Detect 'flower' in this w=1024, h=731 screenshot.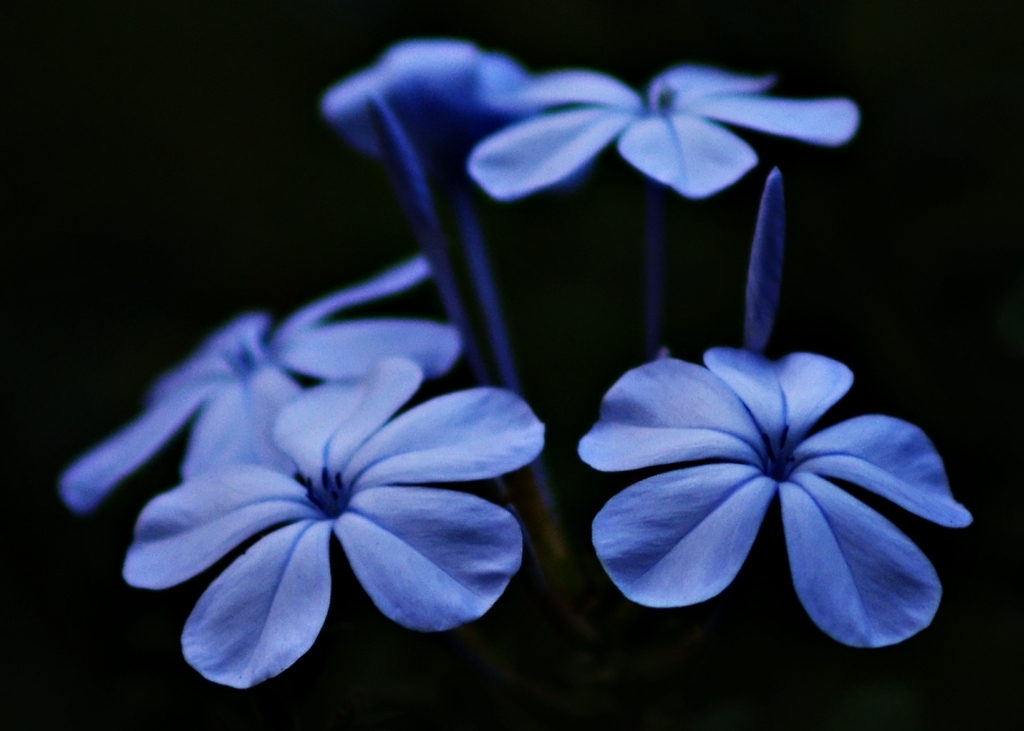
Detection: (left=118, top=353, right=549, bottom=691).
